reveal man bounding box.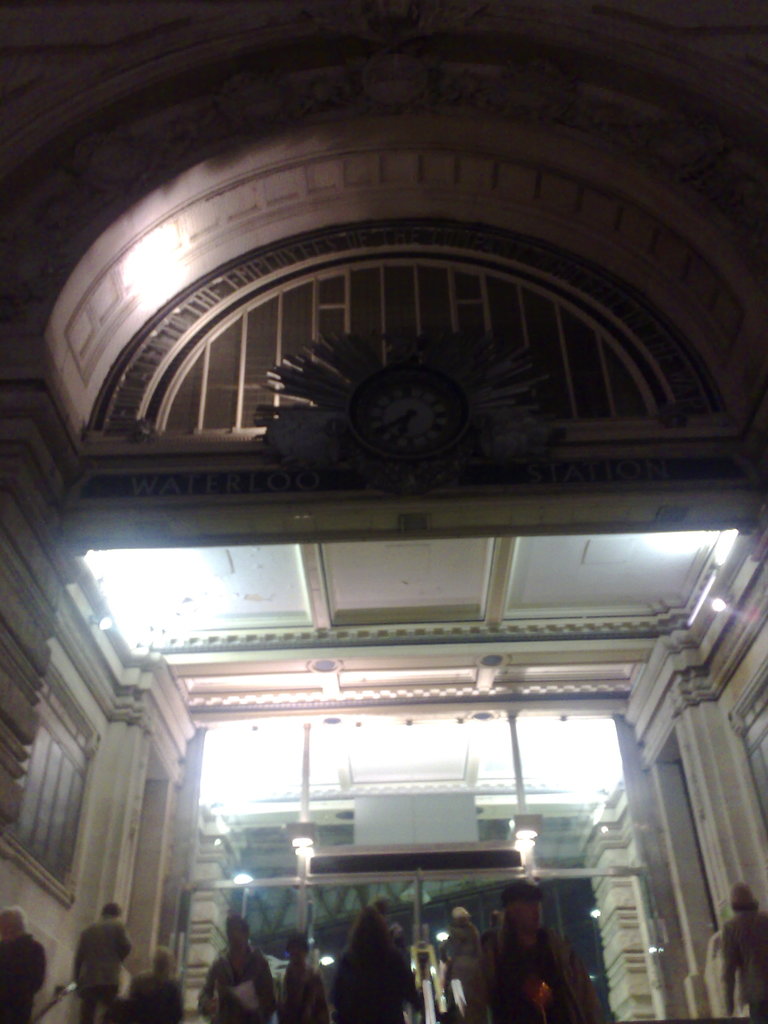
Revealed: crop(481, 891, 609, 1023).
